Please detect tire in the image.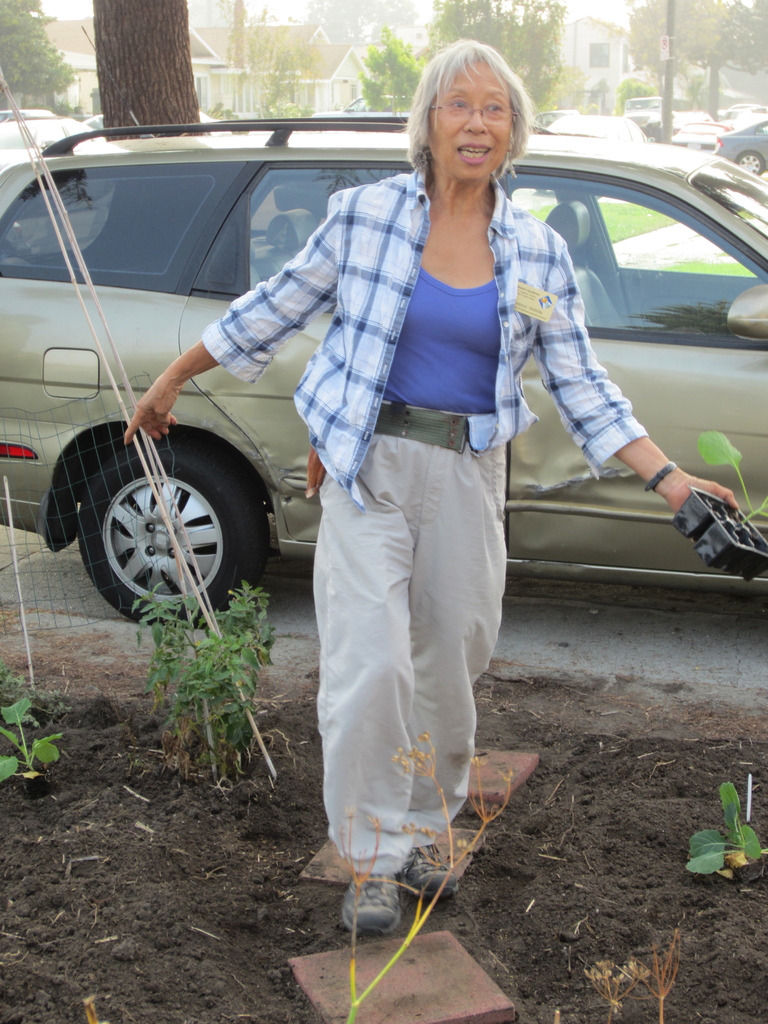
57, 417, 266, 614.
